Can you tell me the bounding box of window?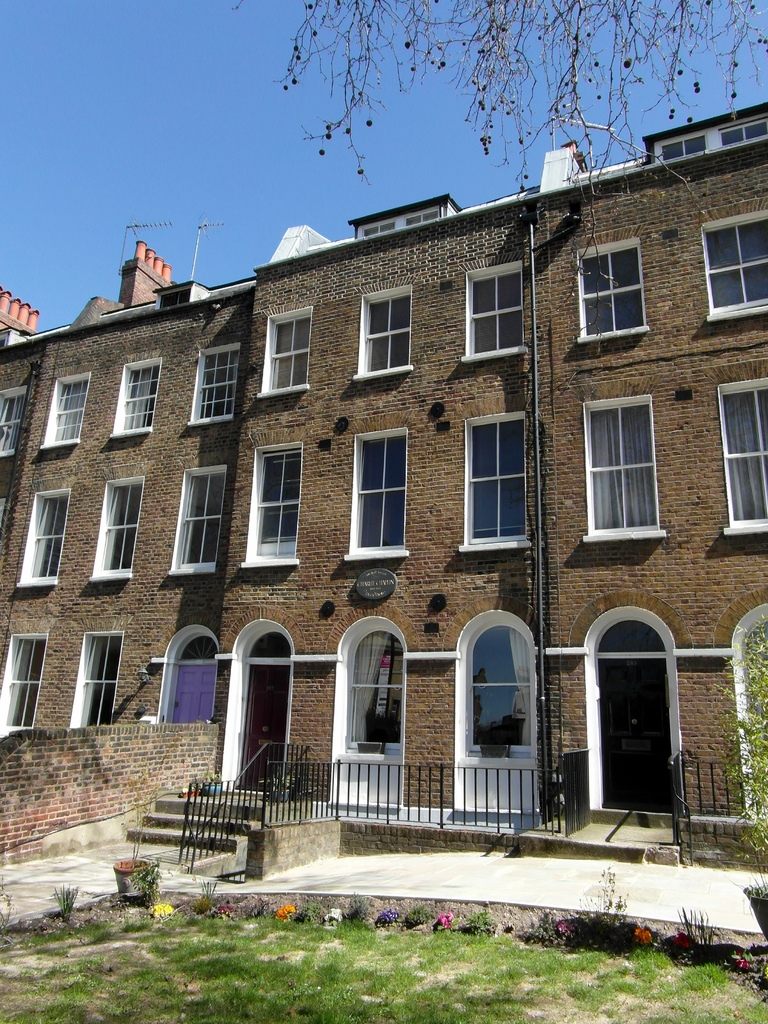
0:387:26:459.
